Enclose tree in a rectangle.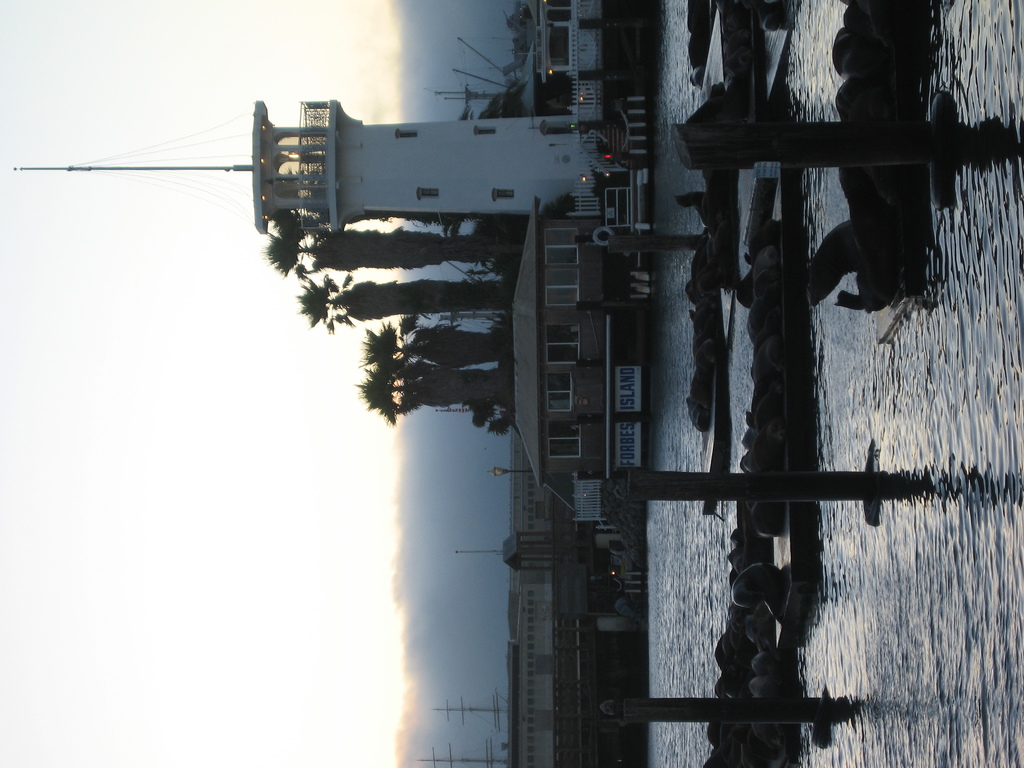
pyautogui.locateOnScreen(260, 225, 521, 274).
